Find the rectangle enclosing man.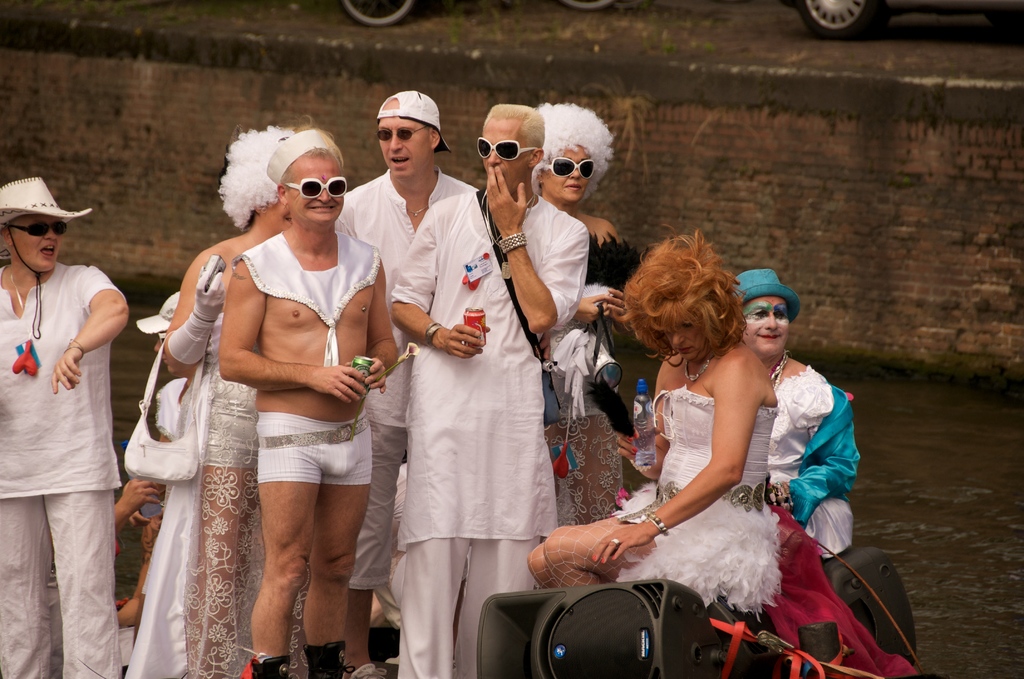
BBox(730, 268, 861, 546).
